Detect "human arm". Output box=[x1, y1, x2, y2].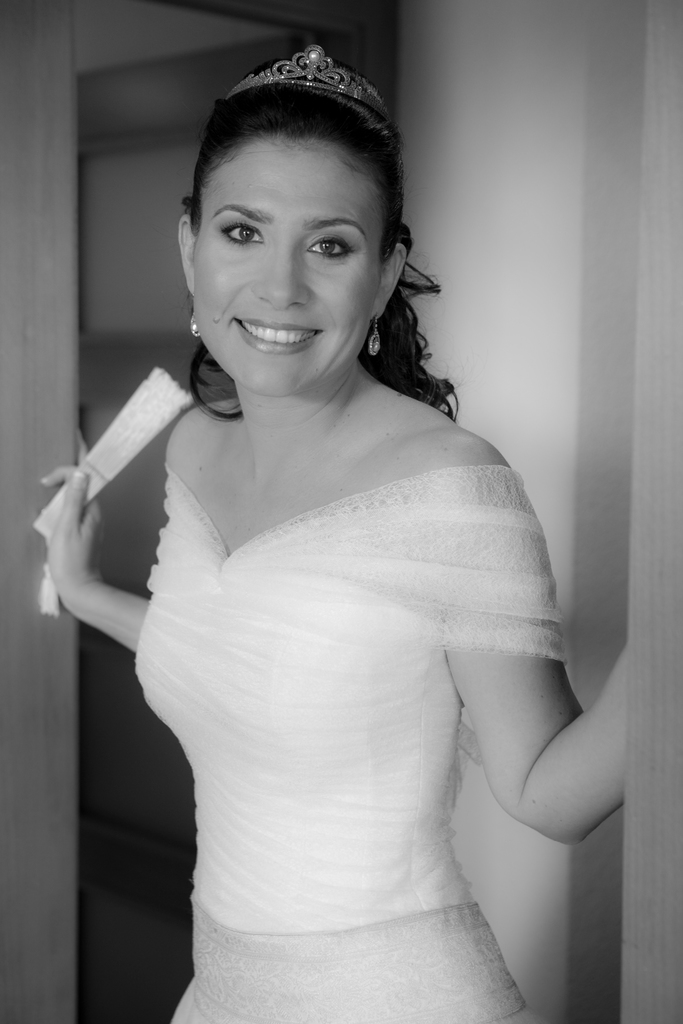
box=[493, 606, 618, 890].
